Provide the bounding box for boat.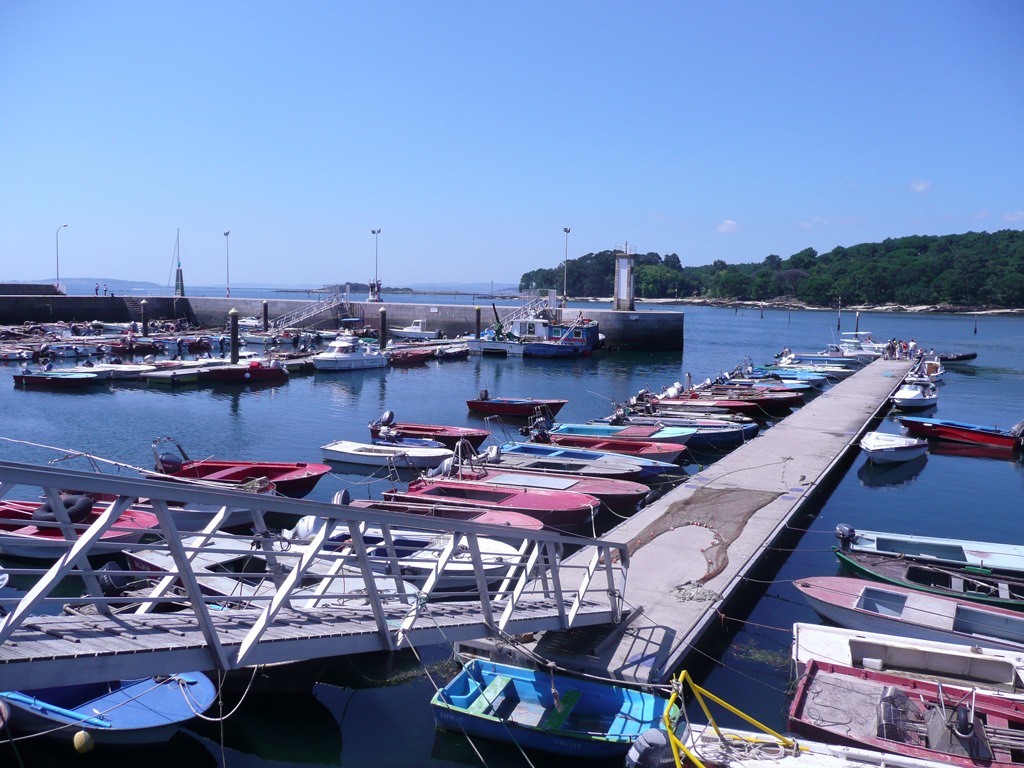
region(466, 391, 570, 426).
